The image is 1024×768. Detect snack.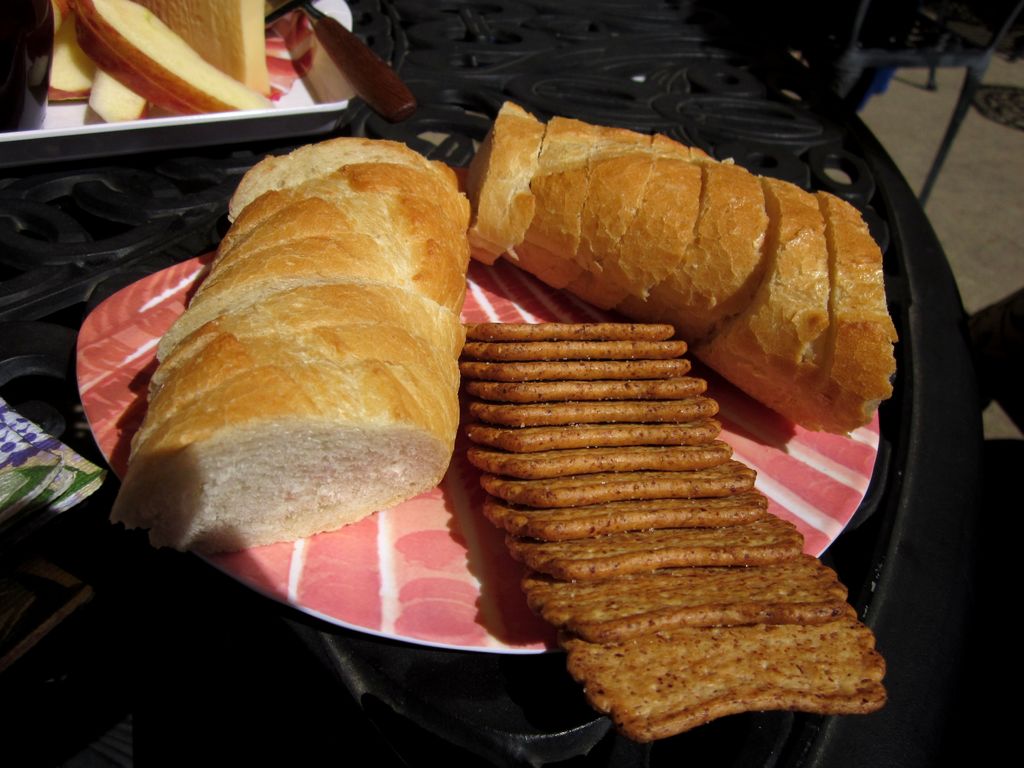
Detection: (107, 134, 493, 564).
